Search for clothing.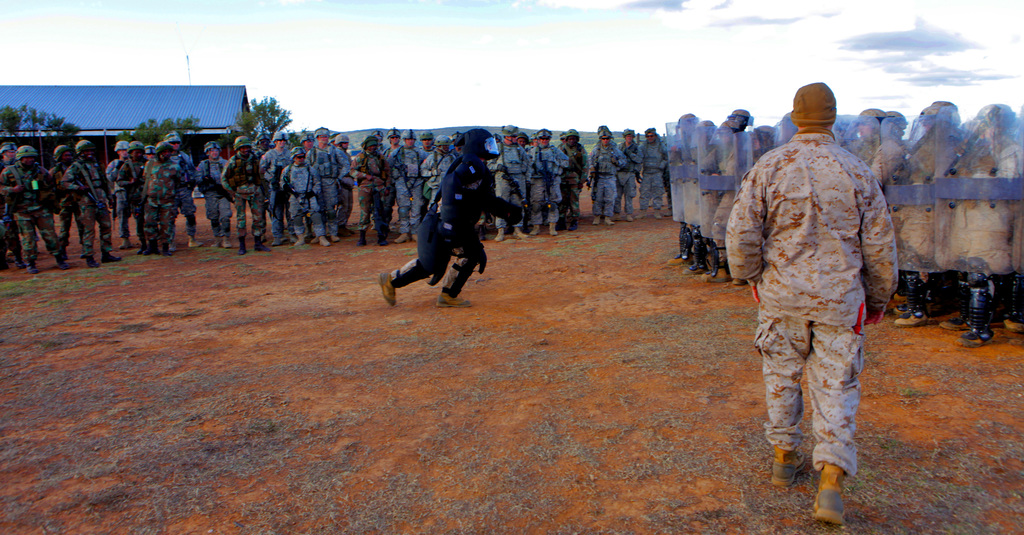
Found at {"left": 378, "top": 143, "right": 410, "bottom": 232}.
